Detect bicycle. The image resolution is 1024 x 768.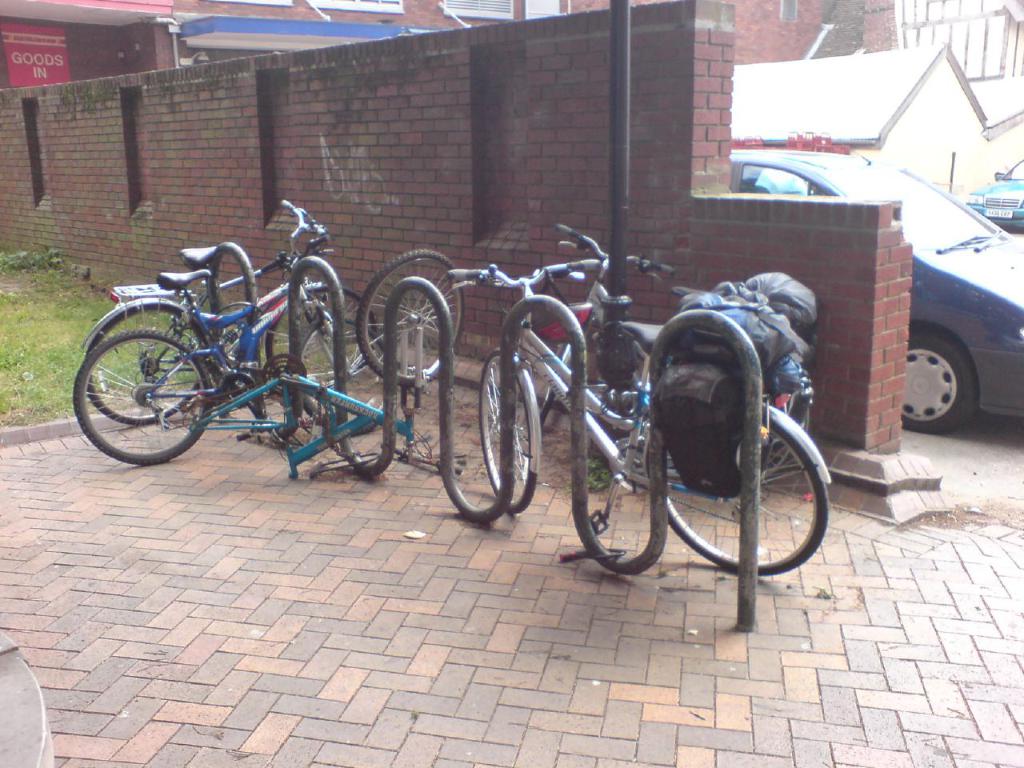
226:246:474:480.
